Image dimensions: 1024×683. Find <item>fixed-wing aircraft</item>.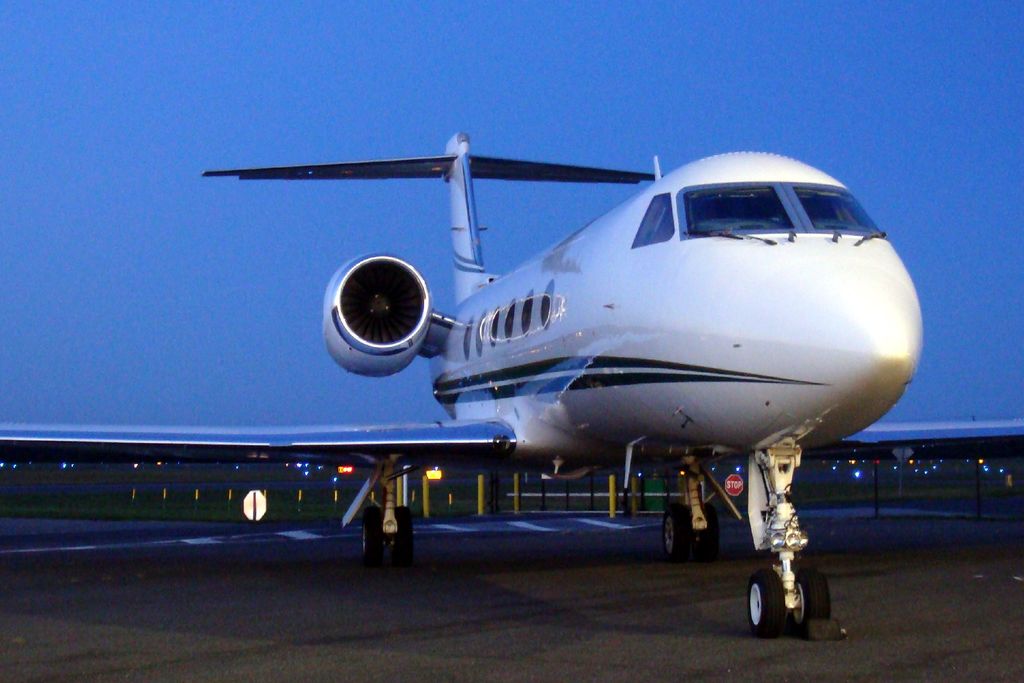
rect(1, 117, 1023, 641).
